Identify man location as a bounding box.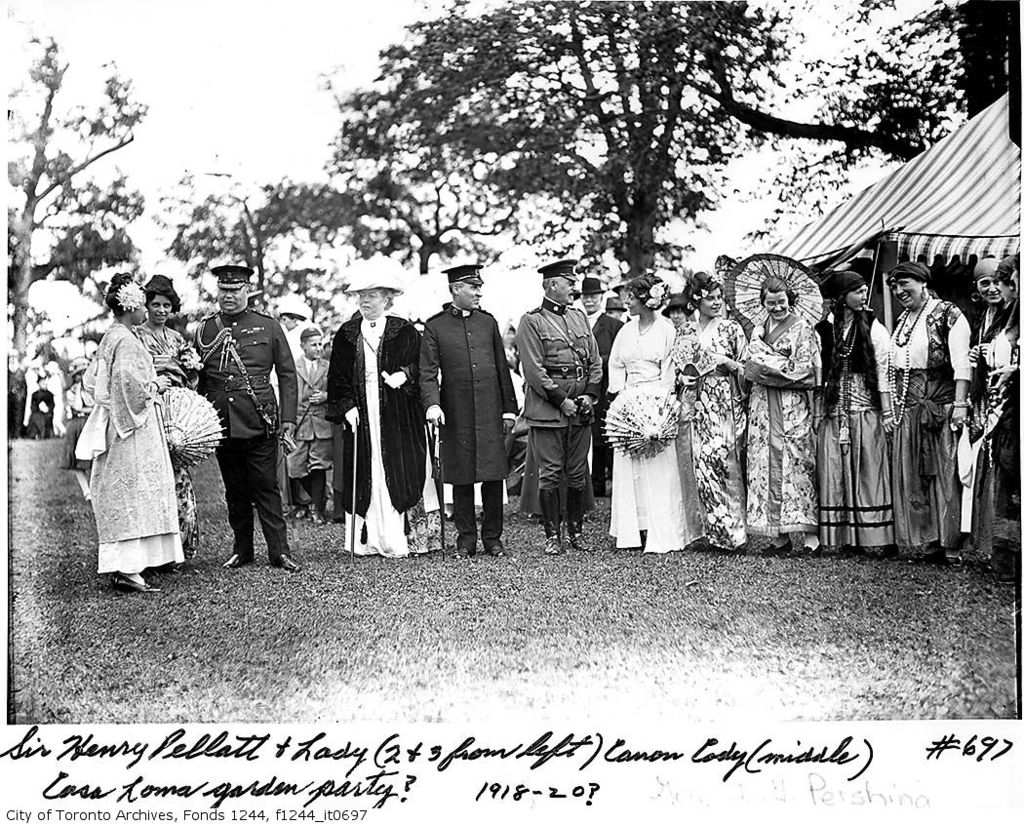
<box>186,263,295,583</box>.
